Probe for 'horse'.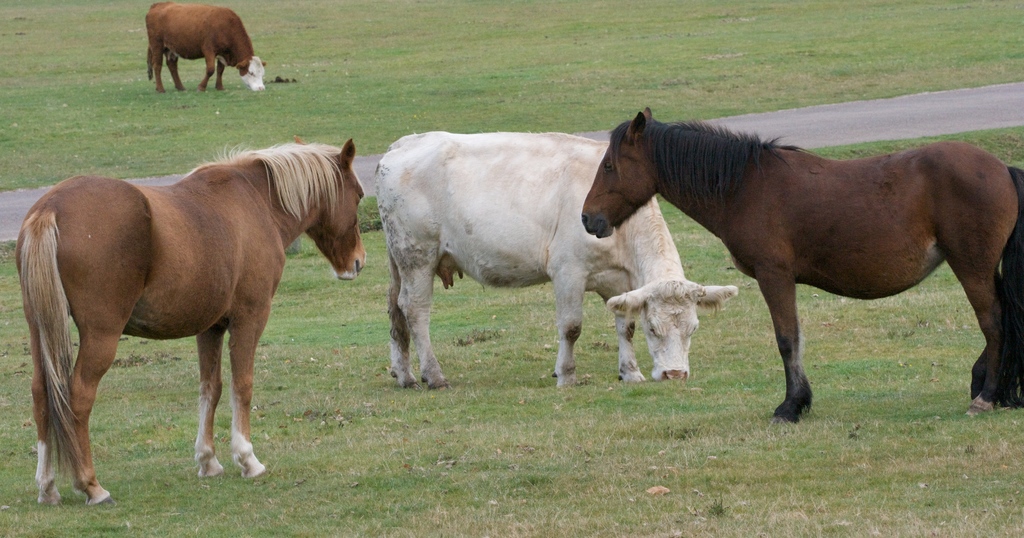
Probe result: x1=12, y1=138, x2=371, y2=507.
